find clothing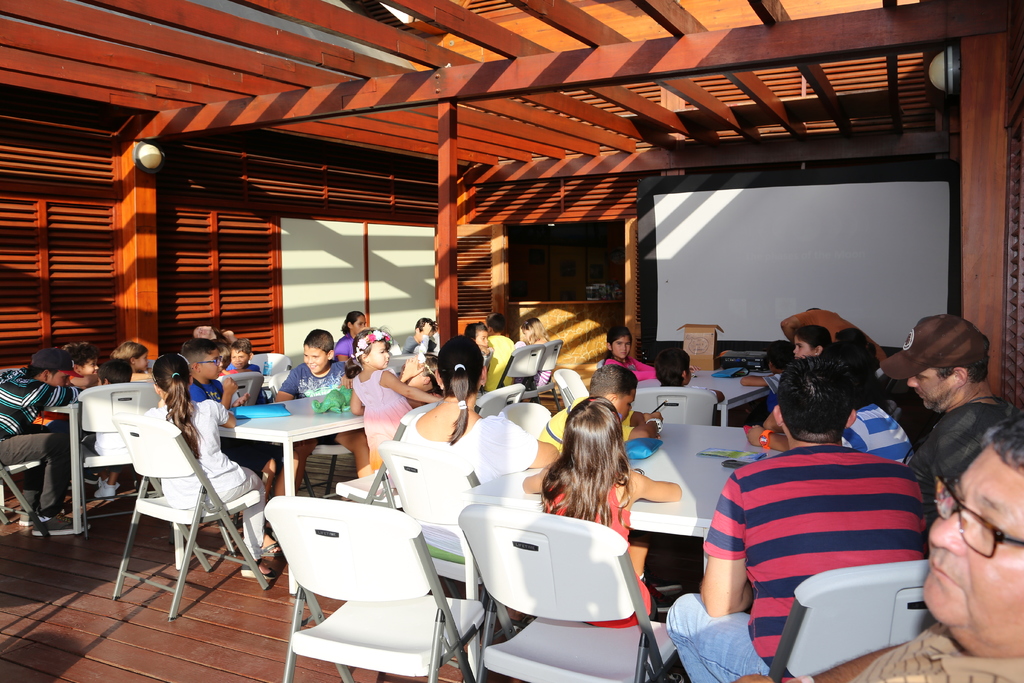
(left=400, top=404, right=538, bottom=483)
